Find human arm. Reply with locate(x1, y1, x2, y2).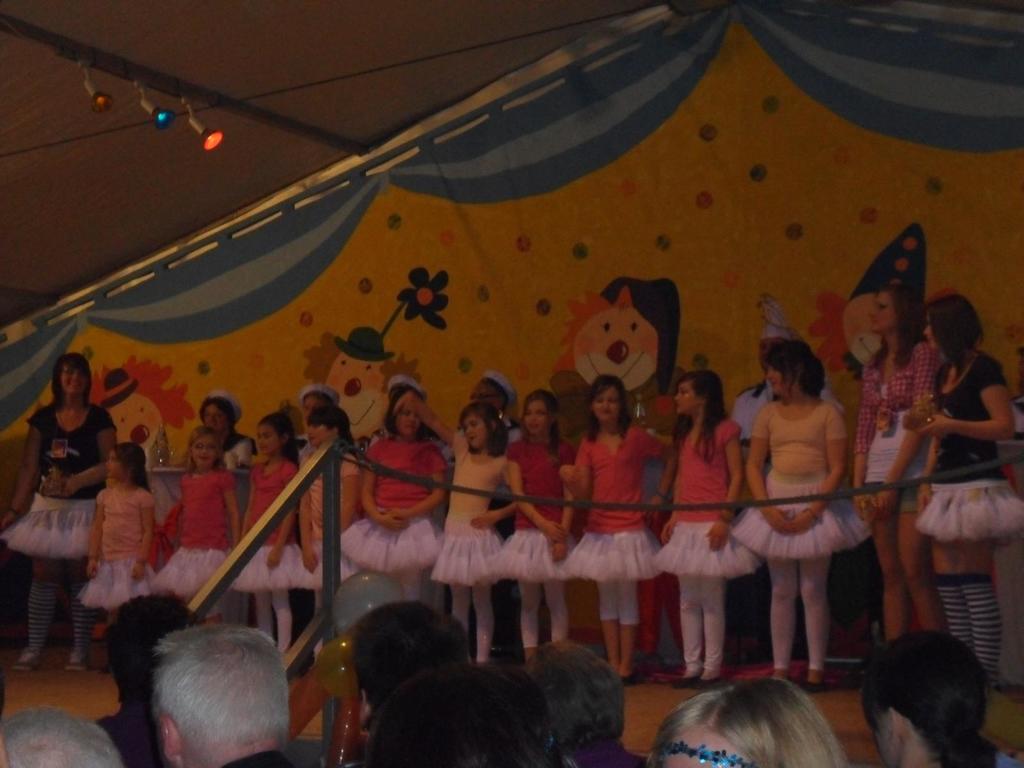
locate(745, 417, 786, 532).
